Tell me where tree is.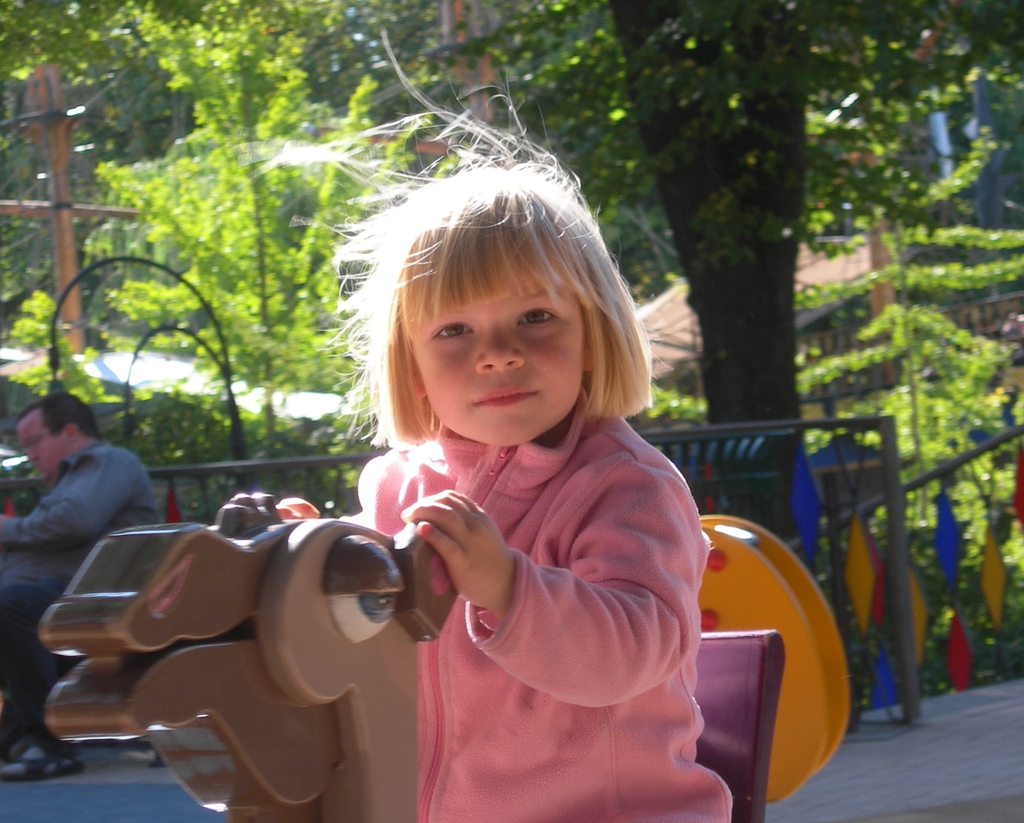
tree is at l=19, t=72, r=374, b=538.
